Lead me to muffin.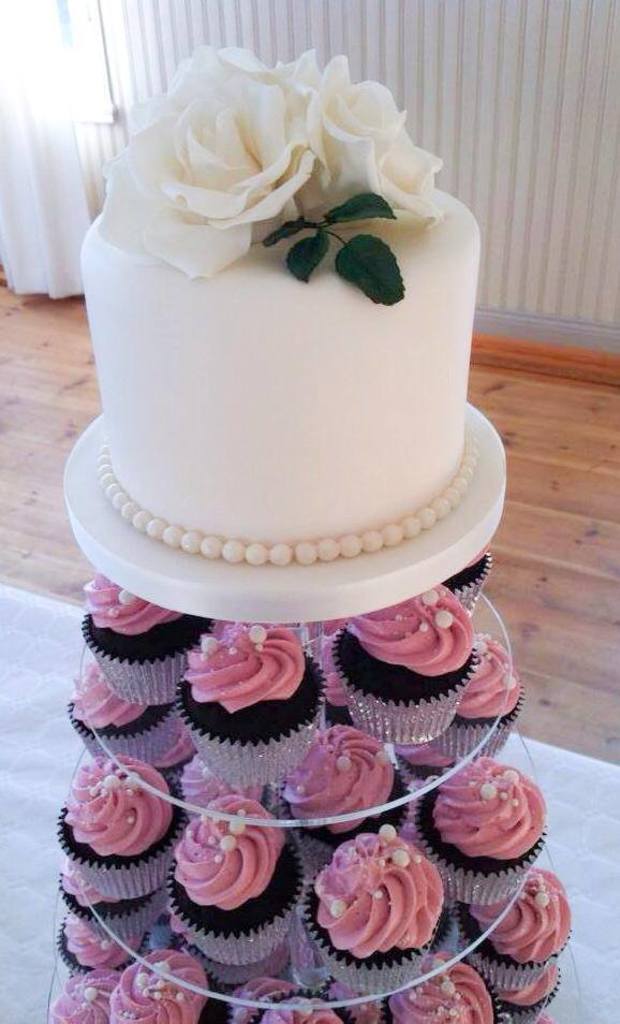
Lead to locate(327, 986, 398, 1023).
